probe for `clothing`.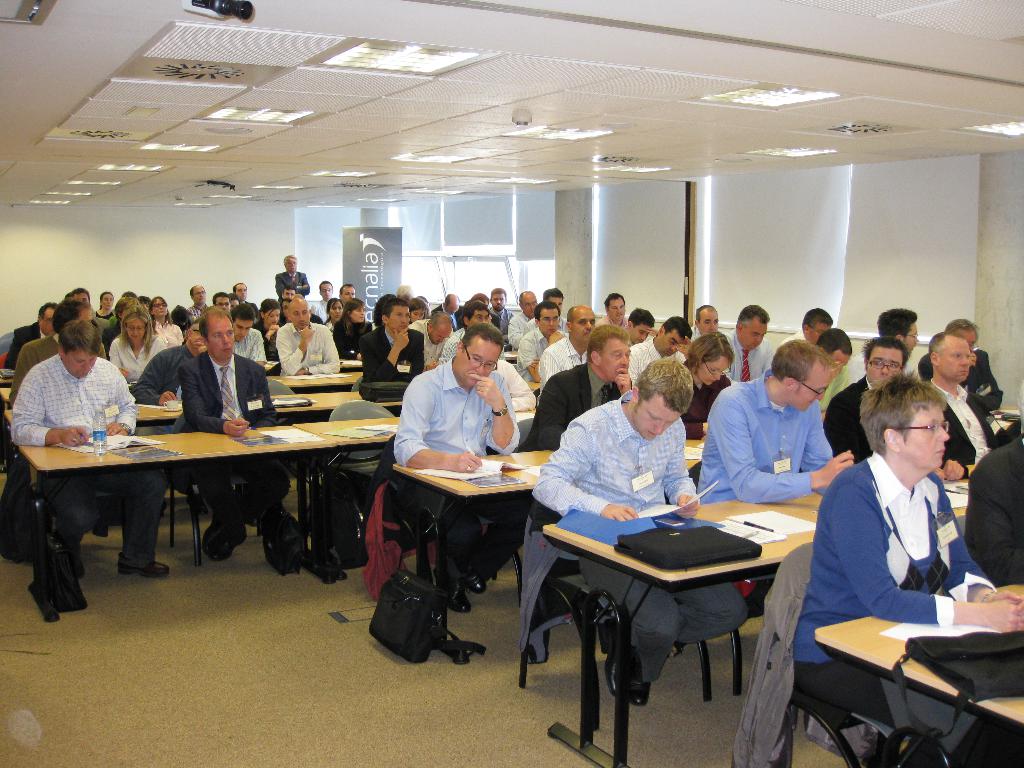
Probe result: 520 316 569 339.
